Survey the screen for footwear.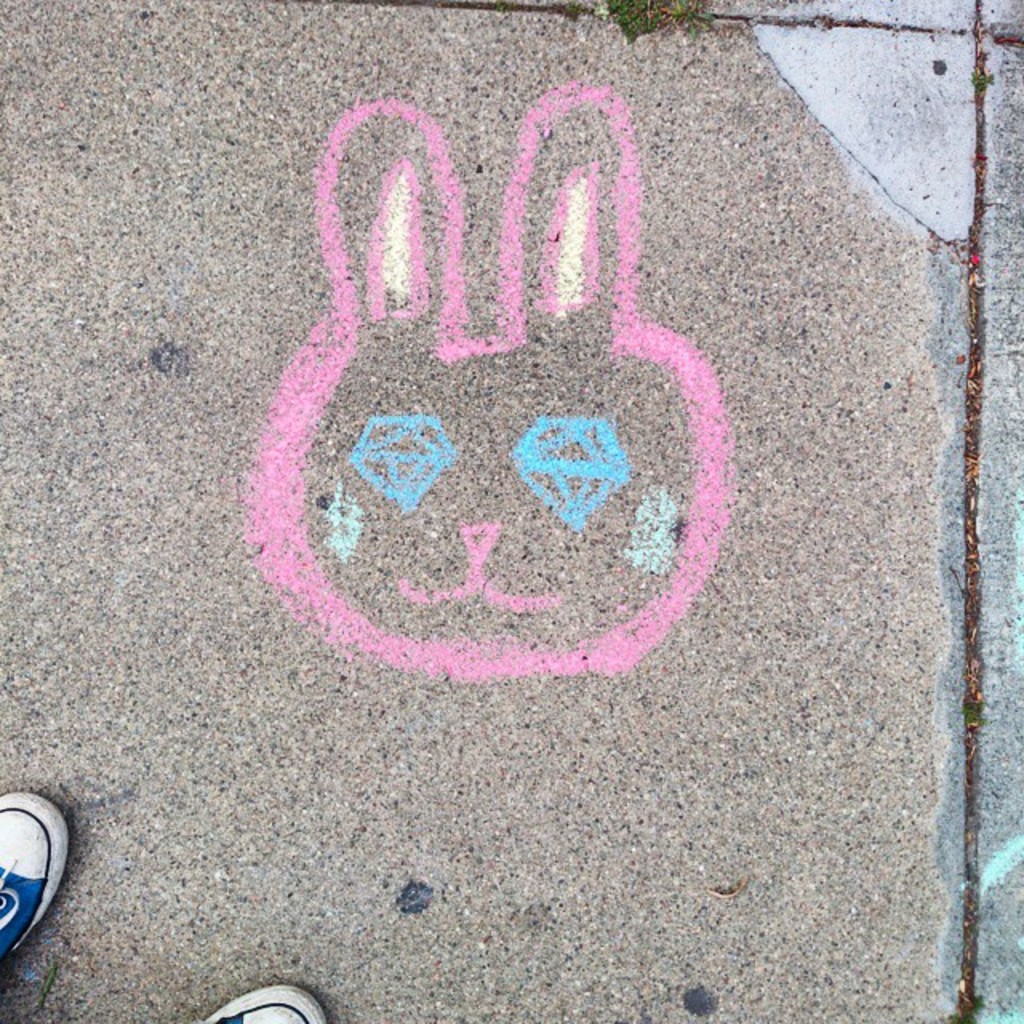
Survey found: left=197, top=978, right=331, bottom=1022.
